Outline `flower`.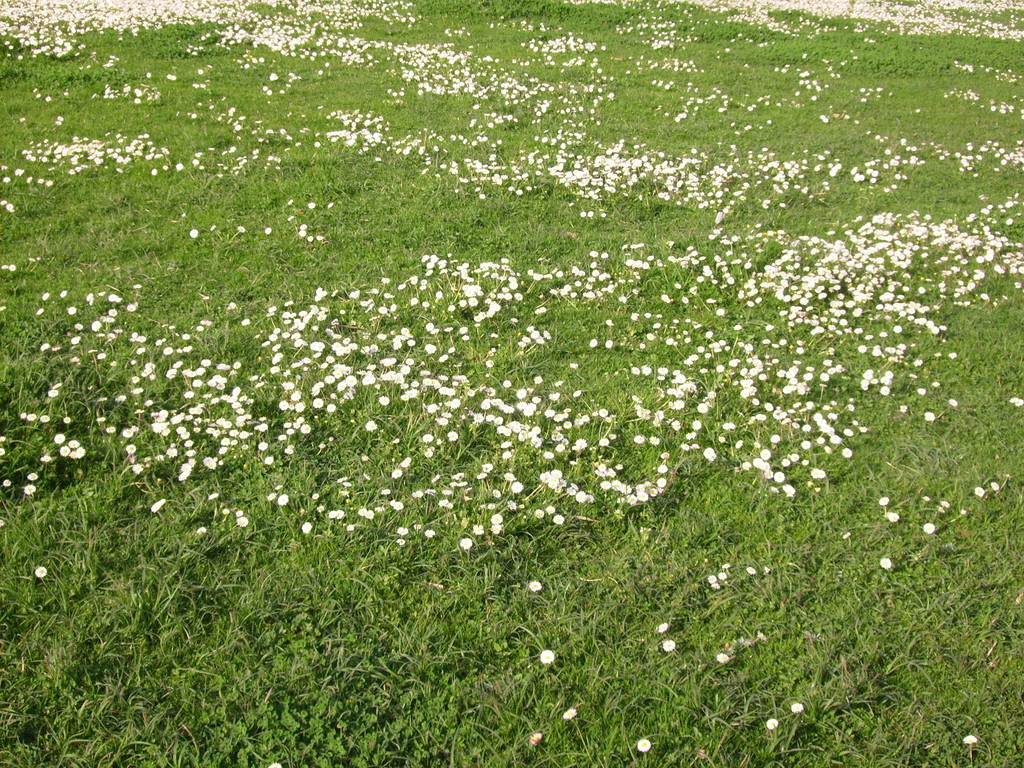
Outline: {"x1": 17, "y1": 135, "x2": 170, "y2": 177}.
